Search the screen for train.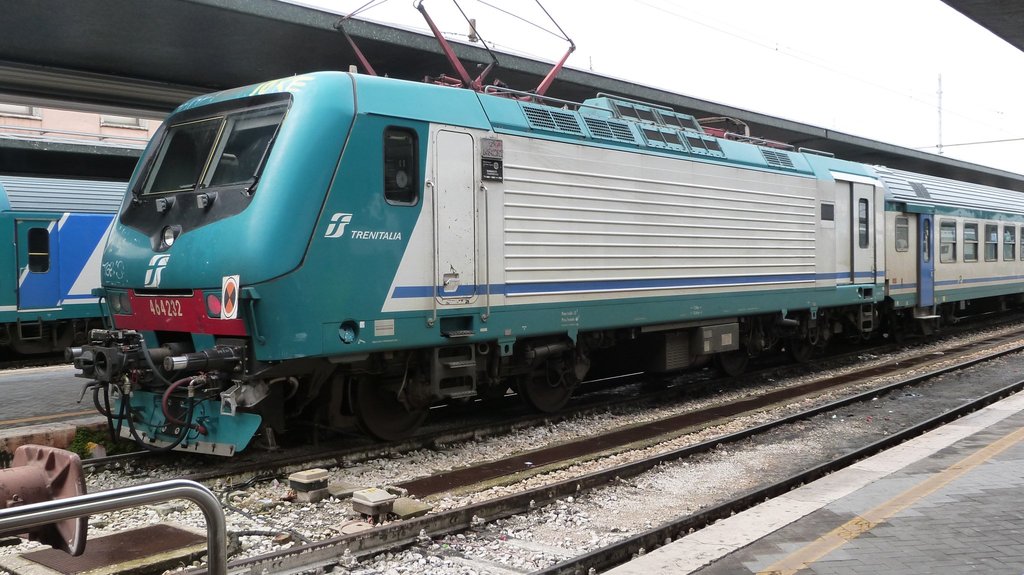
Found at 0:172:132:369.
